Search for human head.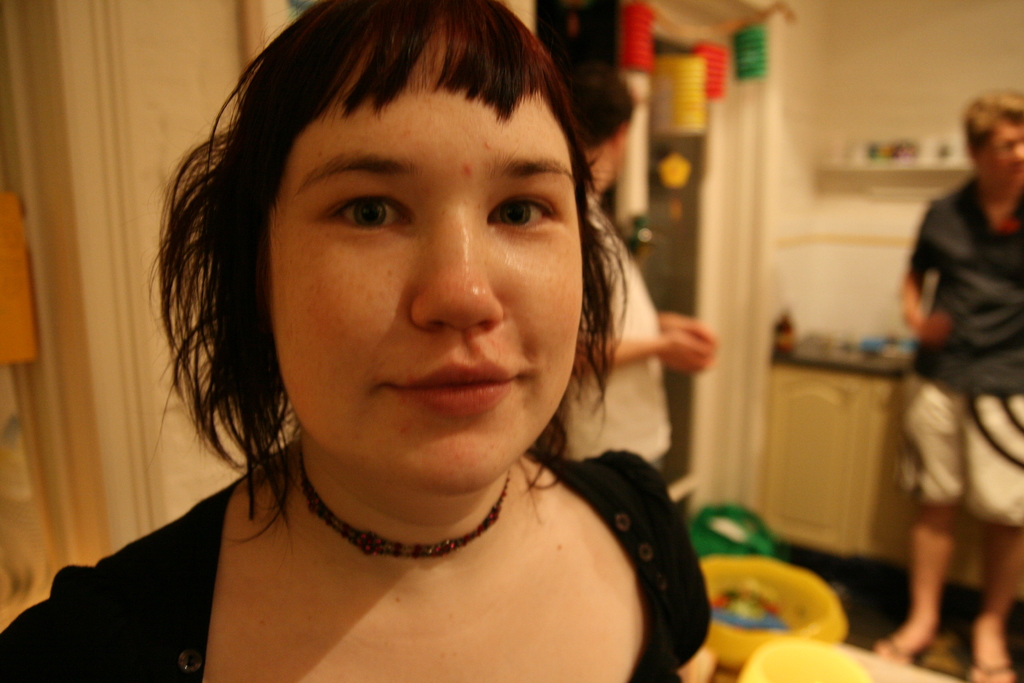
Found at box=[202, 0, 606, 448].
